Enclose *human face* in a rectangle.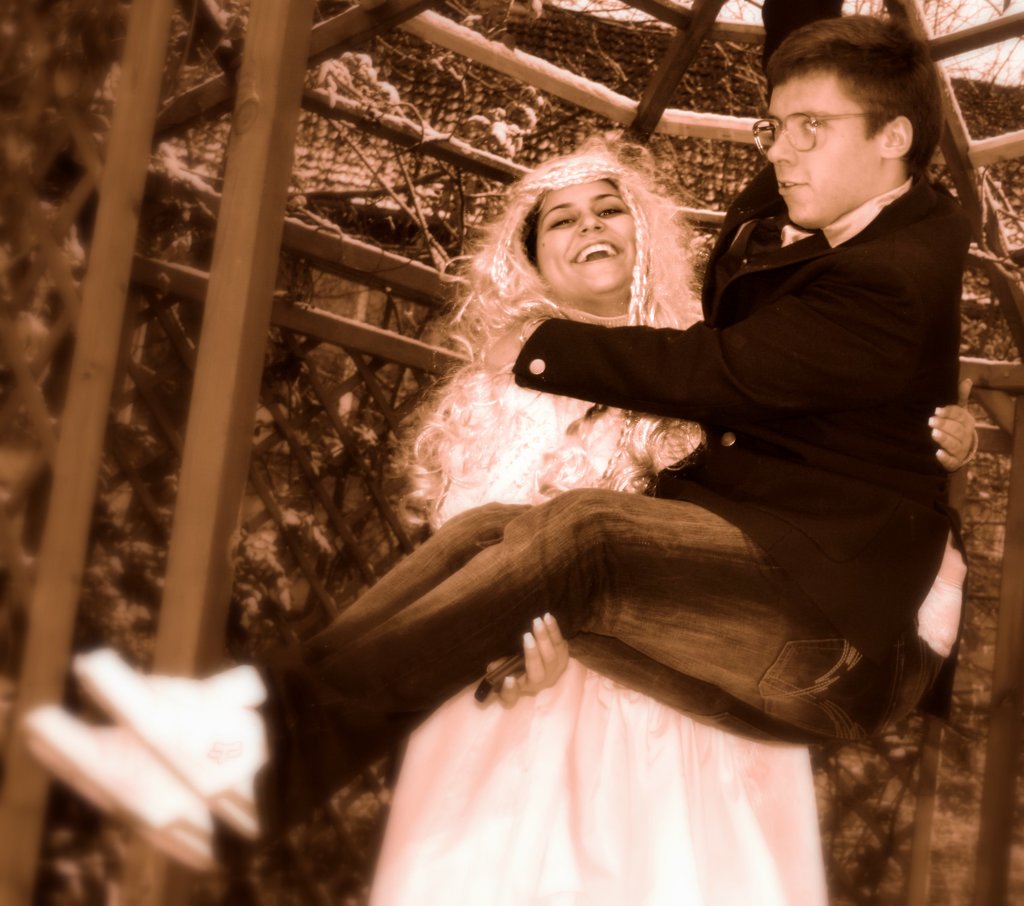
box=[534, 179, 632, 296].
